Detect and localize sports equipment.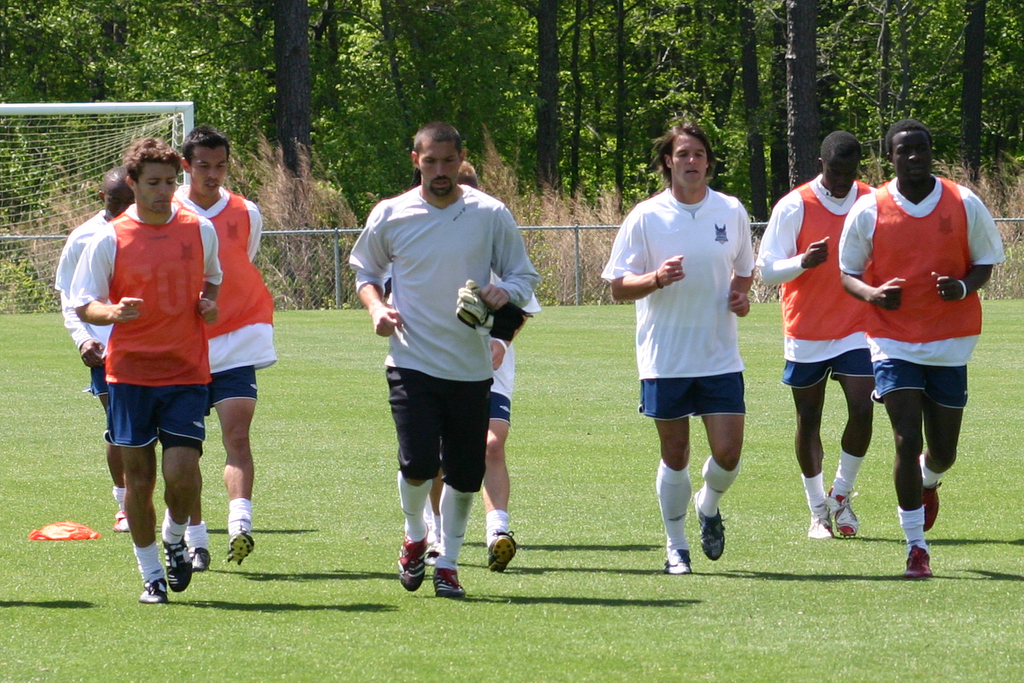
Localized at <bbox>0, 98, 191, 318</bbox>.
